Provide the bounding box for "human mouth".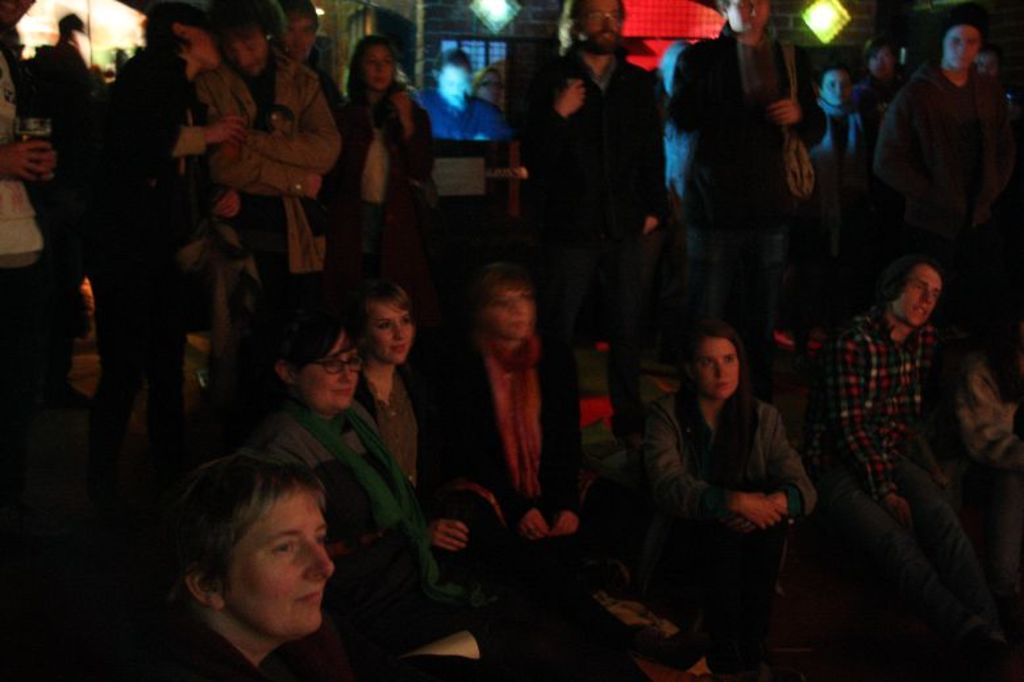
299 590 322 603.
